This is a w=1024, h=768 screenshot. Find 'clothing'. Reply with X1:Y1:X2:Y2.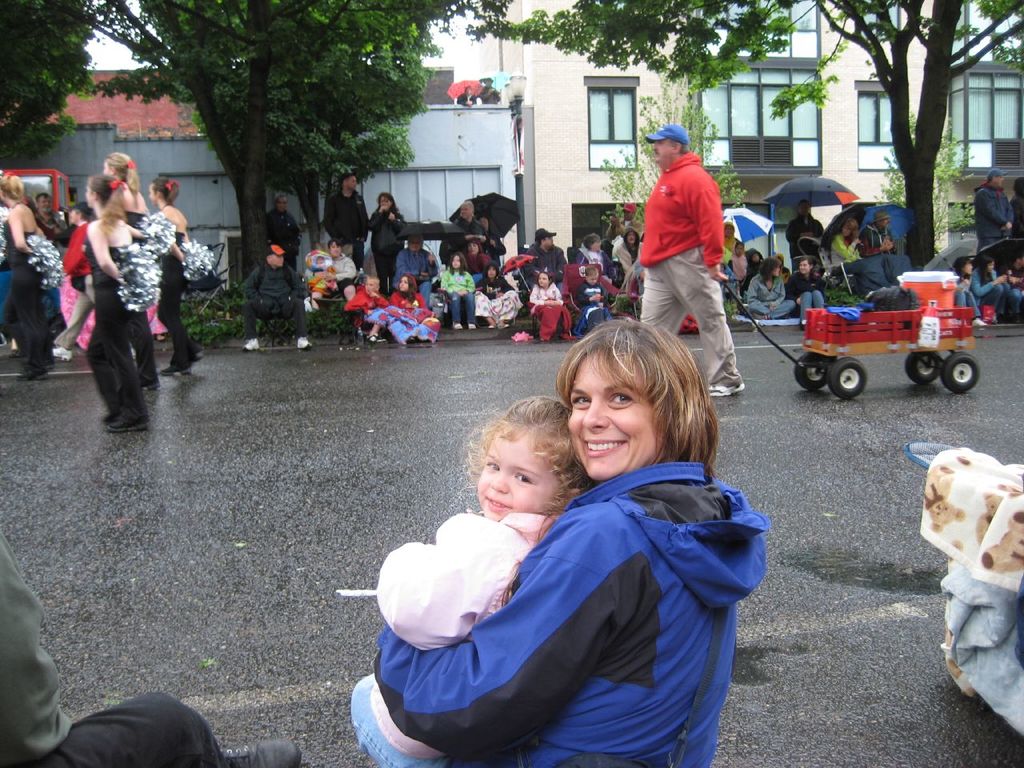
374:512:574:662.
